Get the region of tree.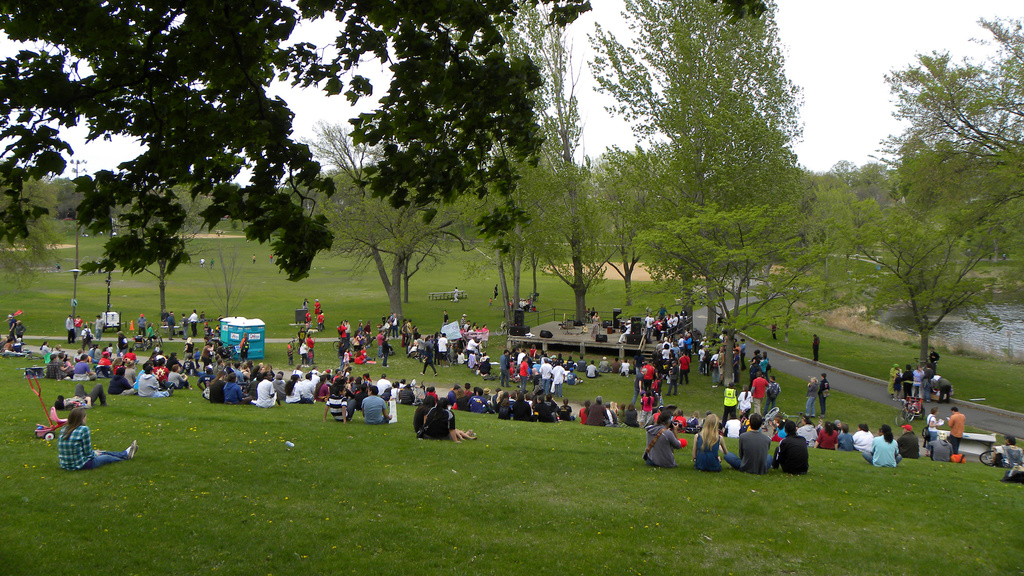
[x1=291, y1=118, x2=472, y2=319].
